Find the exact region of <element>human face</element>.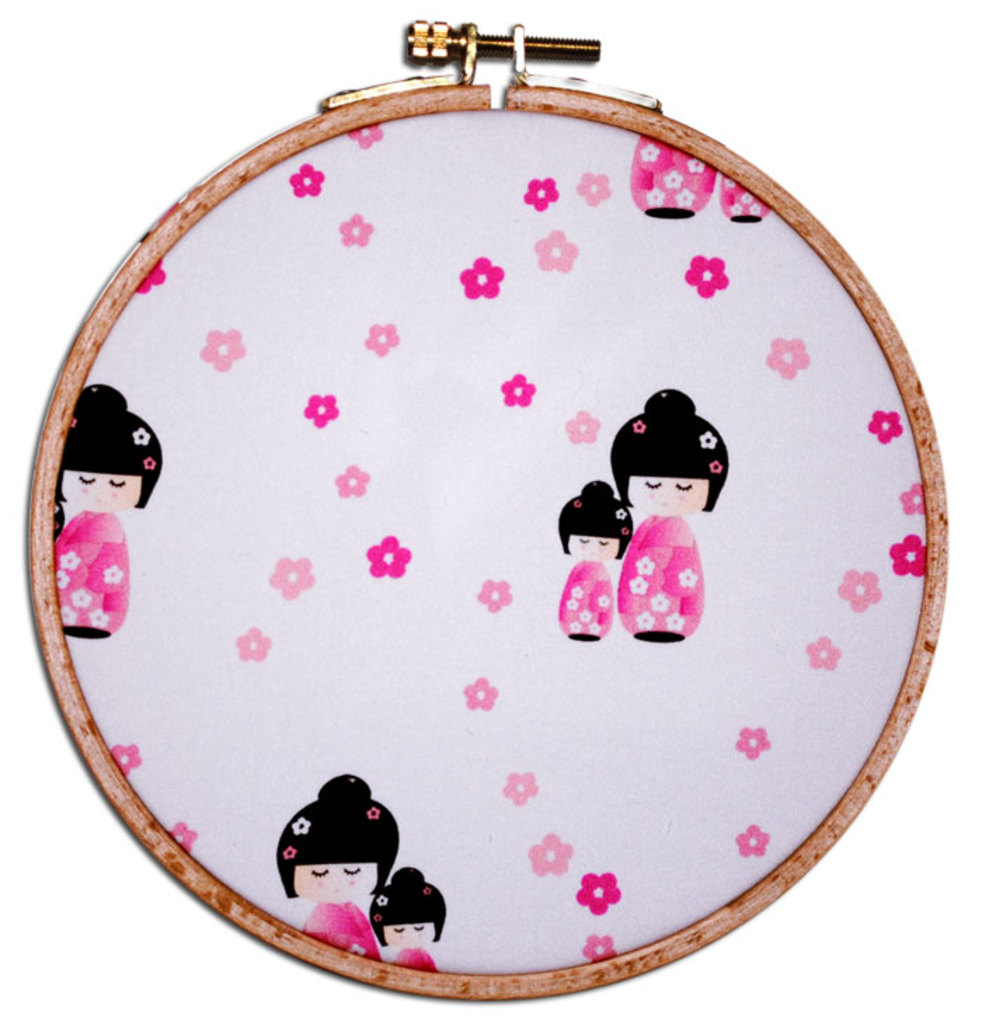
Exact region: bbox=[293, 857, 382, 908].
